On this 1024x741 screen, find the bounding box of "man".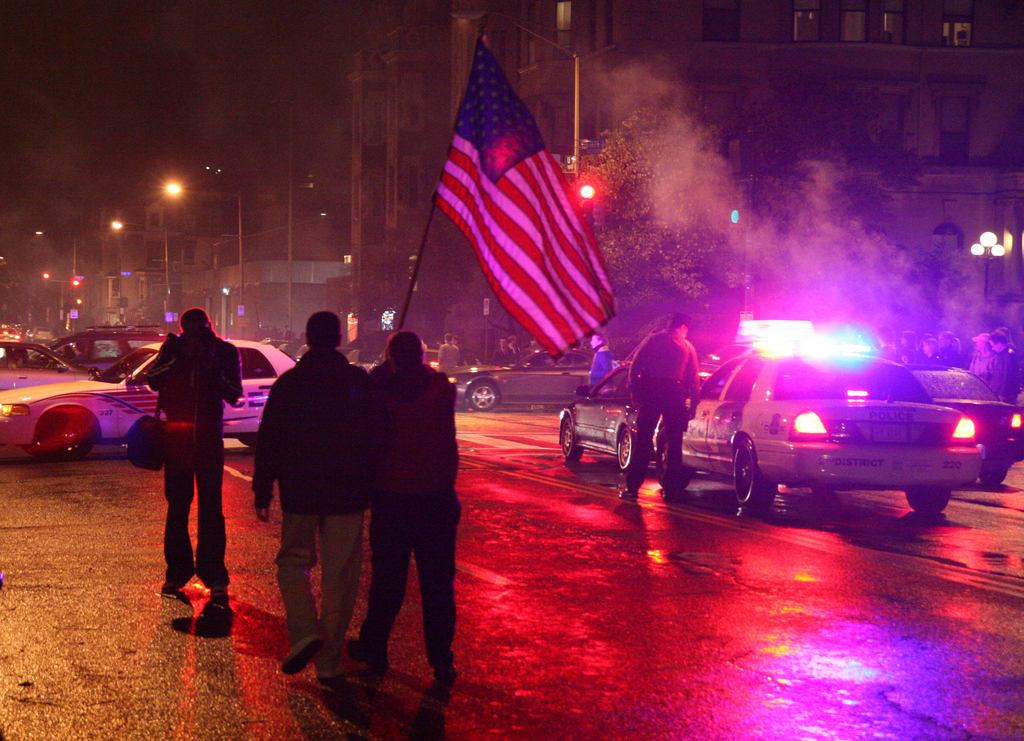
Bounding box: [350,304,462,697].
